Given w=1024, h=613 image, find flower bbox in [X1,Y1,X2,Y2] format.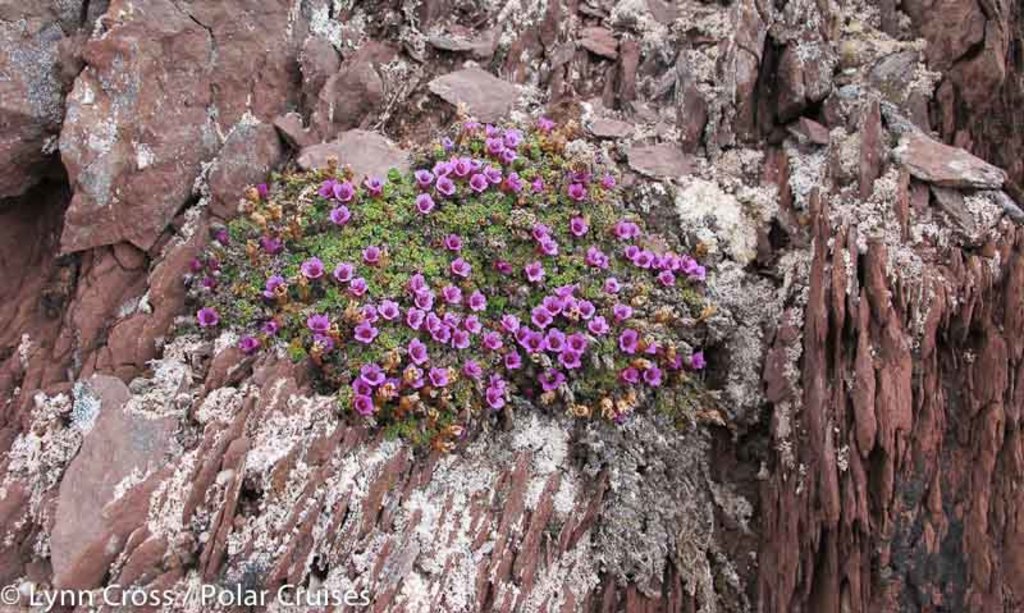
[261,271,293,294].
